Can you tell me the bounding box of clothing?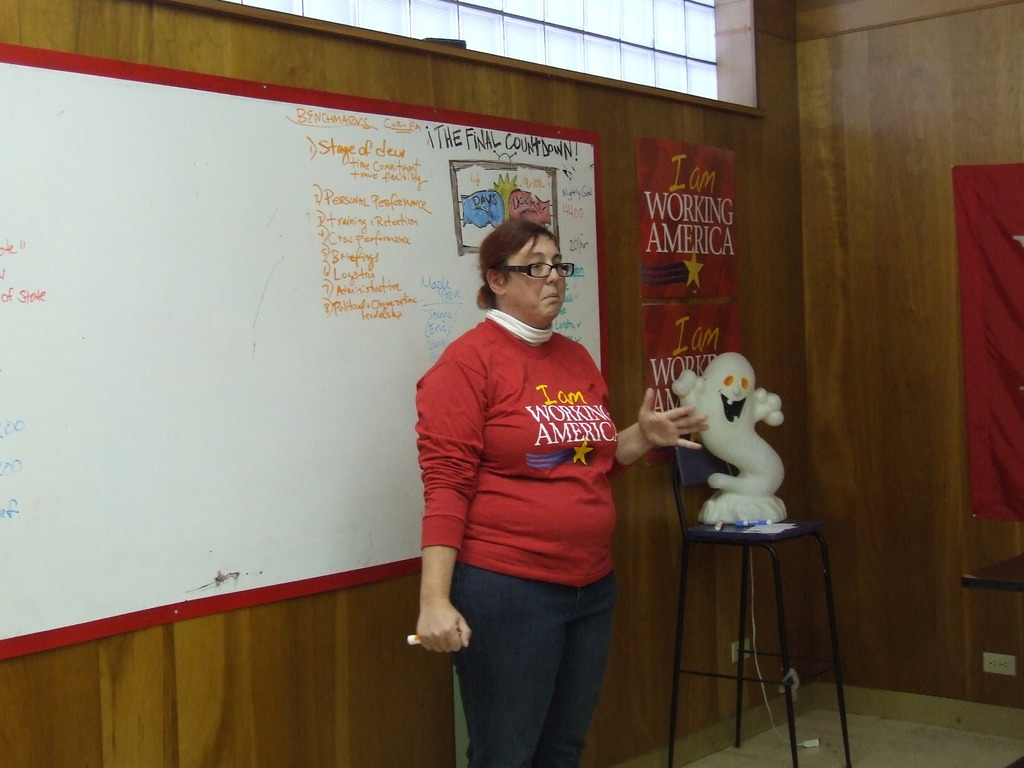
[x1=417, y1=293, x2=638, y2=767].
